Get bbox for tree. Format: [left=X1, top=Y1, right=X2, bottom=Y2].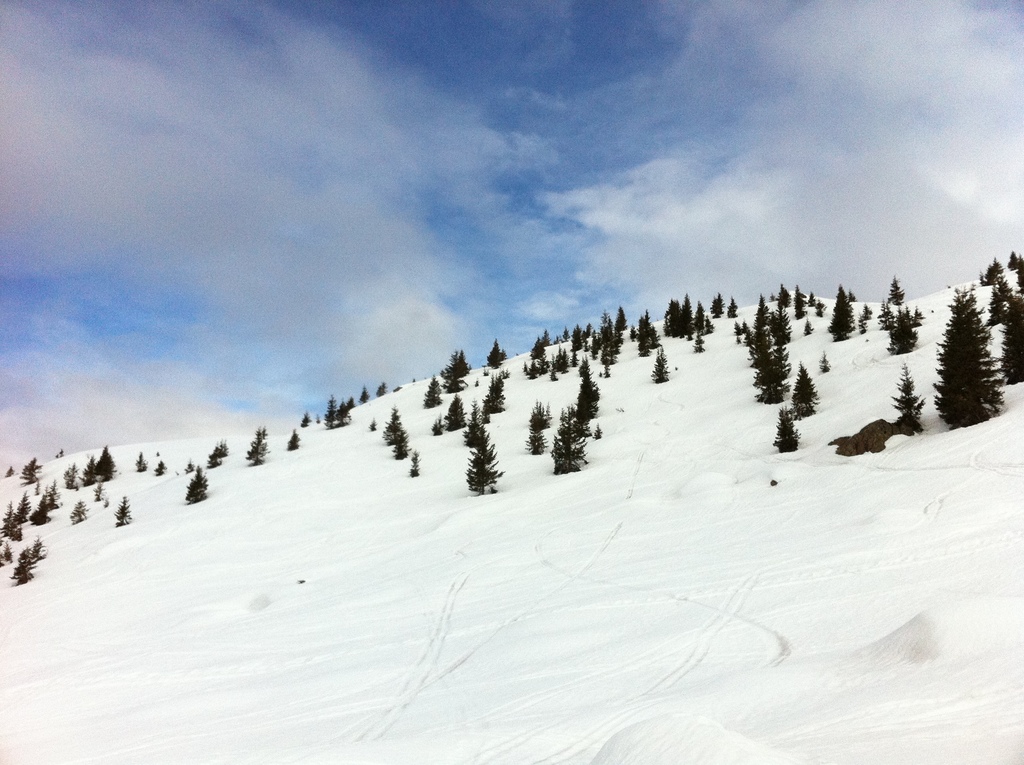
[left=654, top=345, right=669, bottom=382].
